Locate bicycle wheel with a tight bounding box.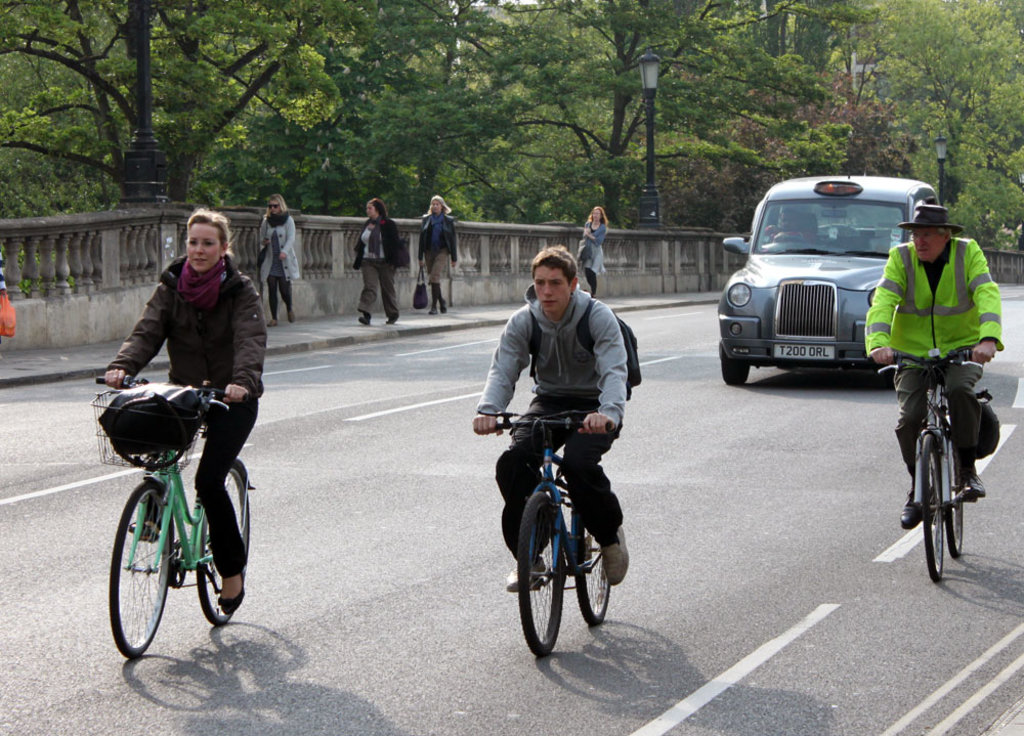
locate(575, 517, 614, 627).
